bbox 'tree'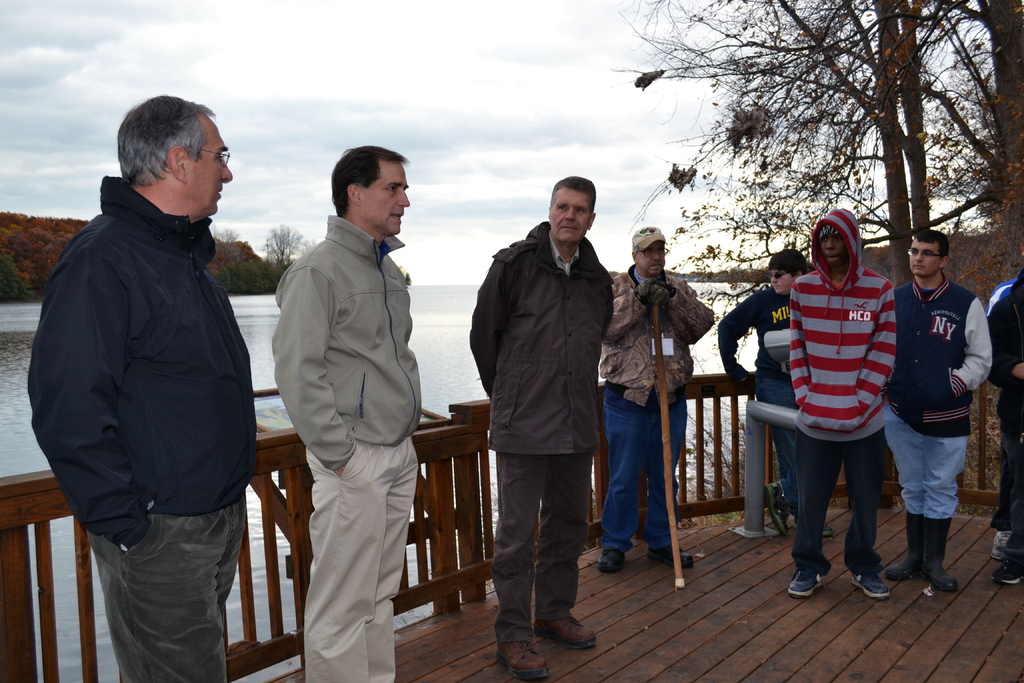
locate(294, 236, 326, 264)
